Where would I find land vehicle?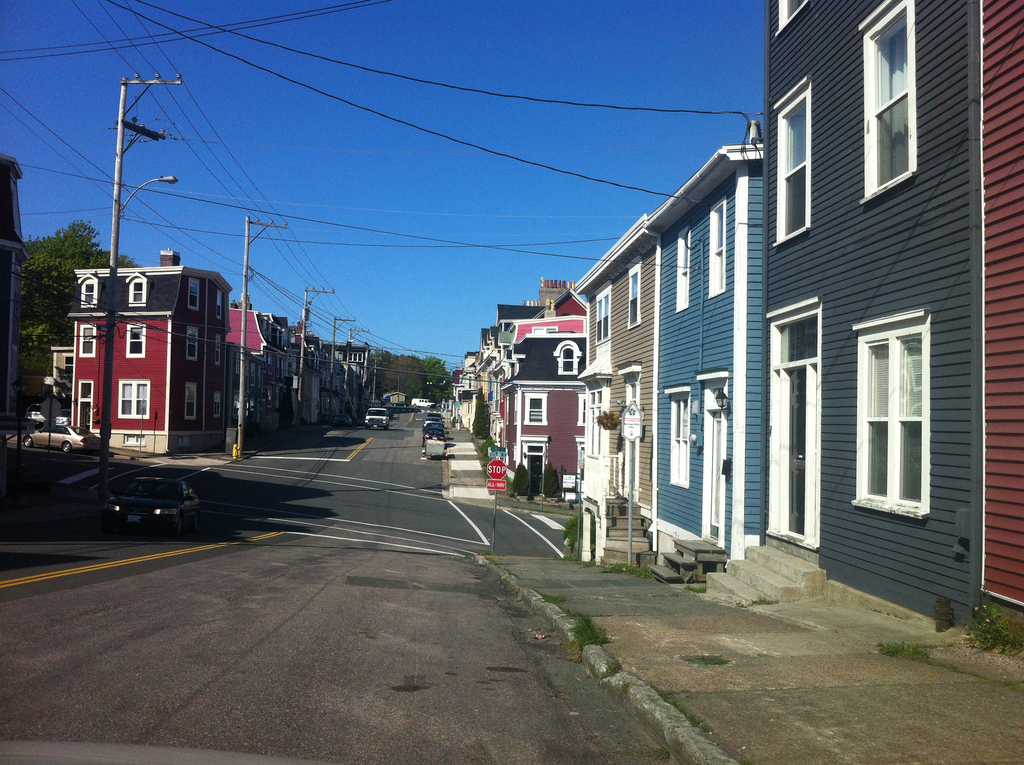
At x1=394, y1=402, x2=406, y2=405.
